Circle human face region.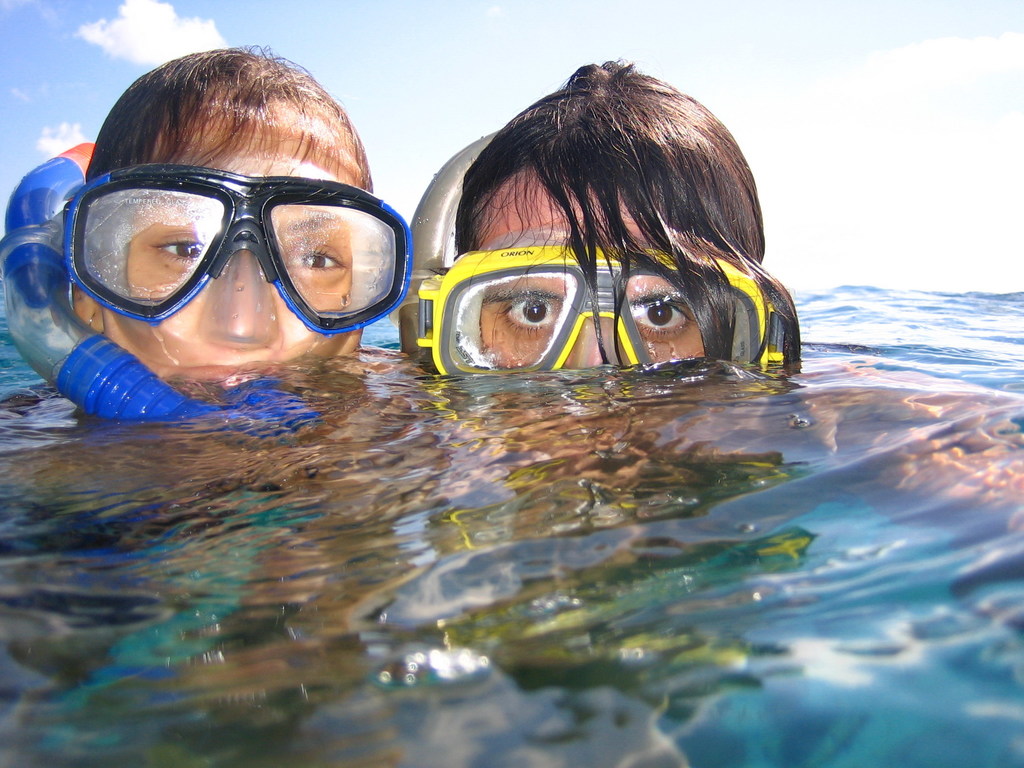
Region: [x1=105, y1=149, x2=364, y2=385].
